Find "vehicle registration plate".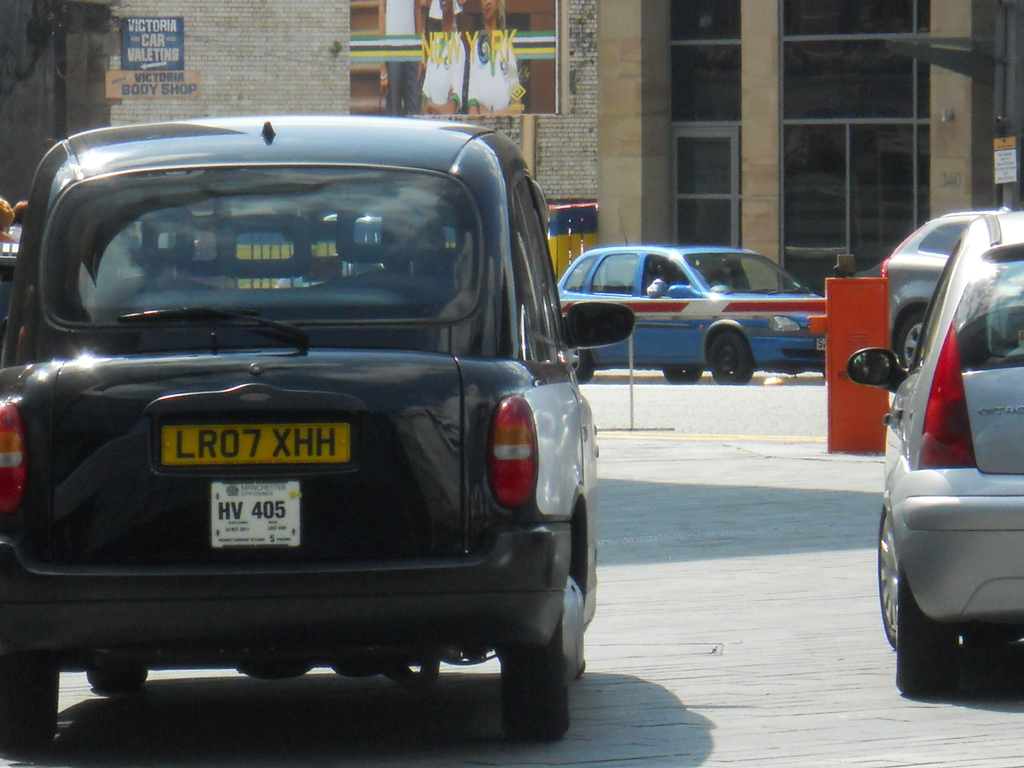
(159,419,350,465).
